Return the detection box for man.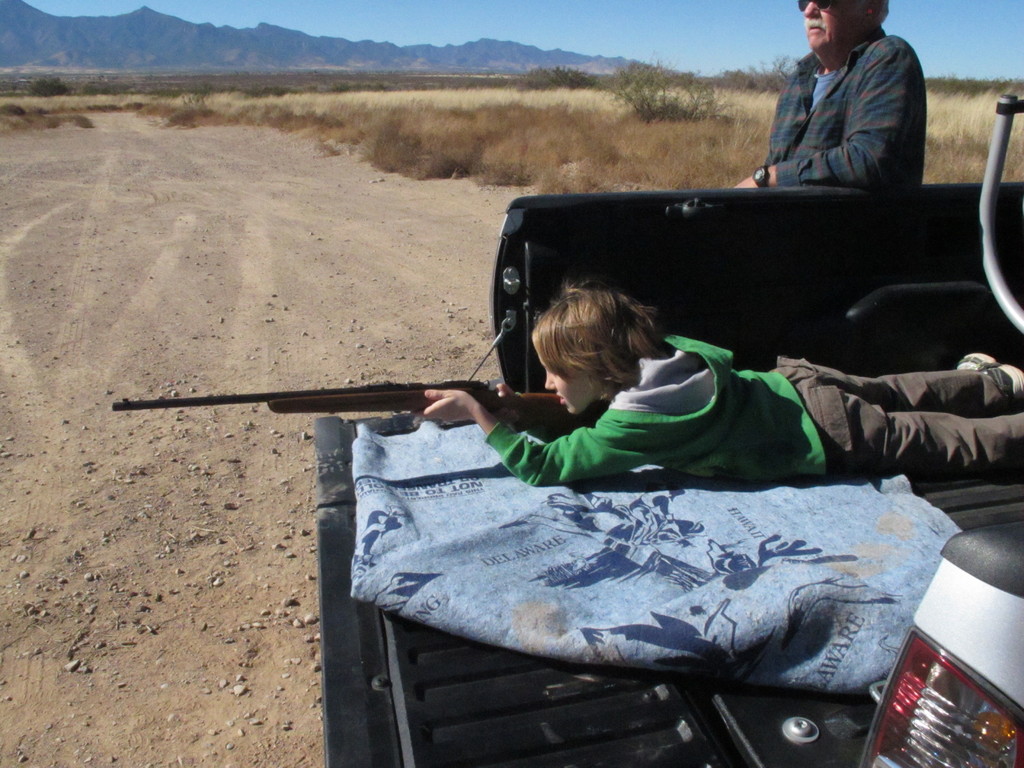
x1=729 y1=0 x2=931 y2=202.
